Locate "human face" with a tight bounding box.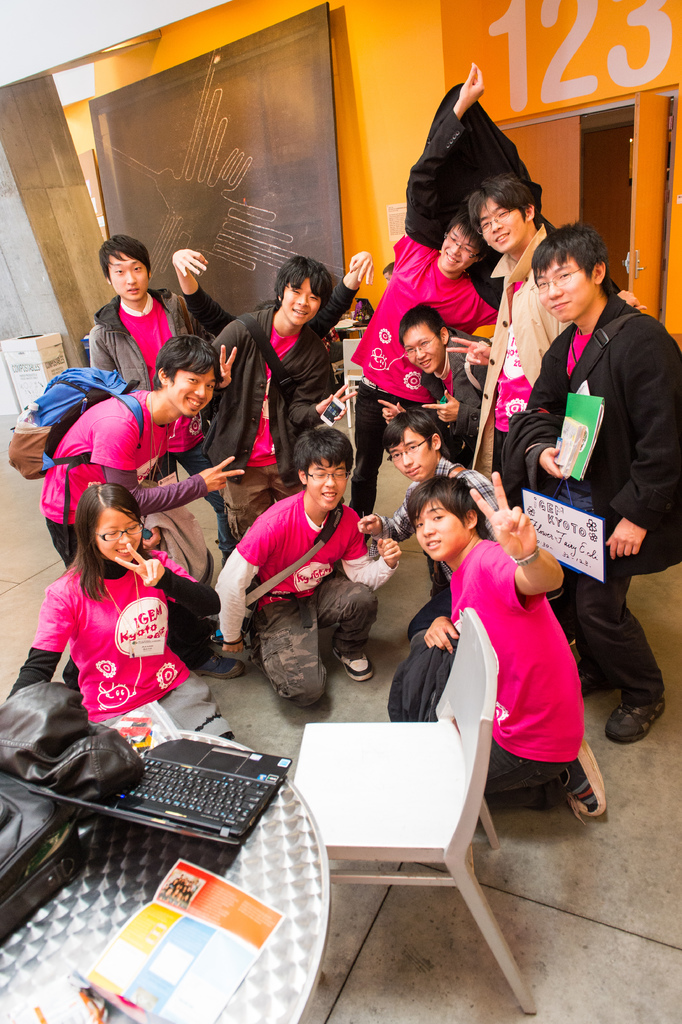
113, 254, 139, 300.
